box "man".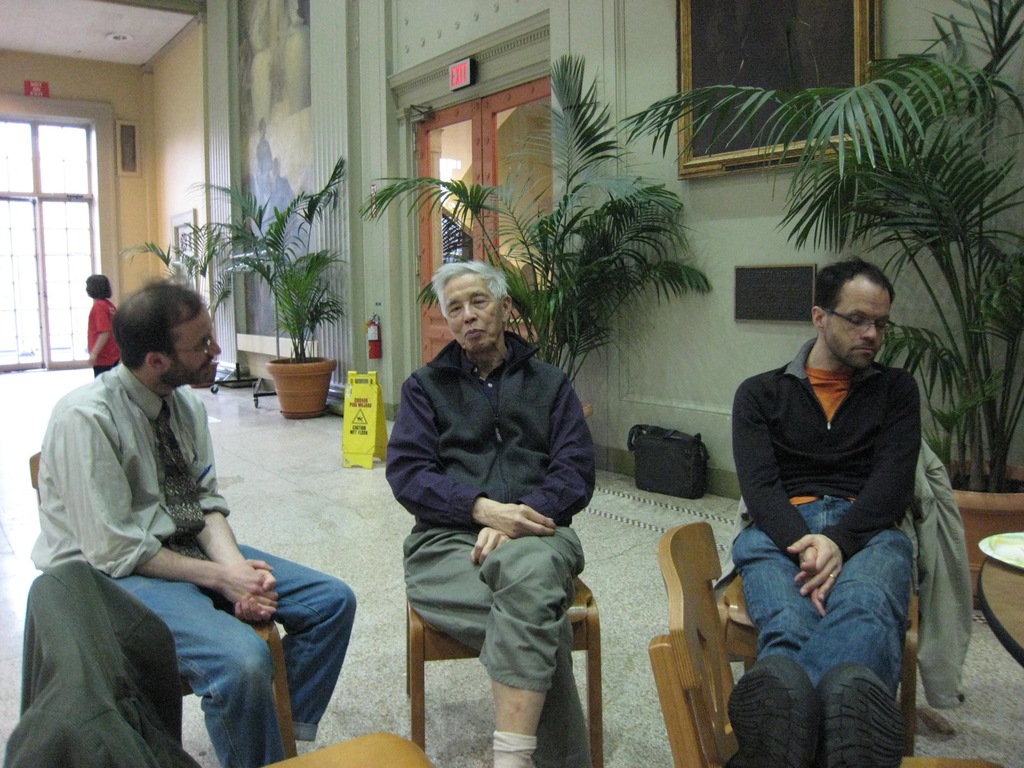
{"x1": 36, "y1": 268, "x2": 358, "y2": 767}.
